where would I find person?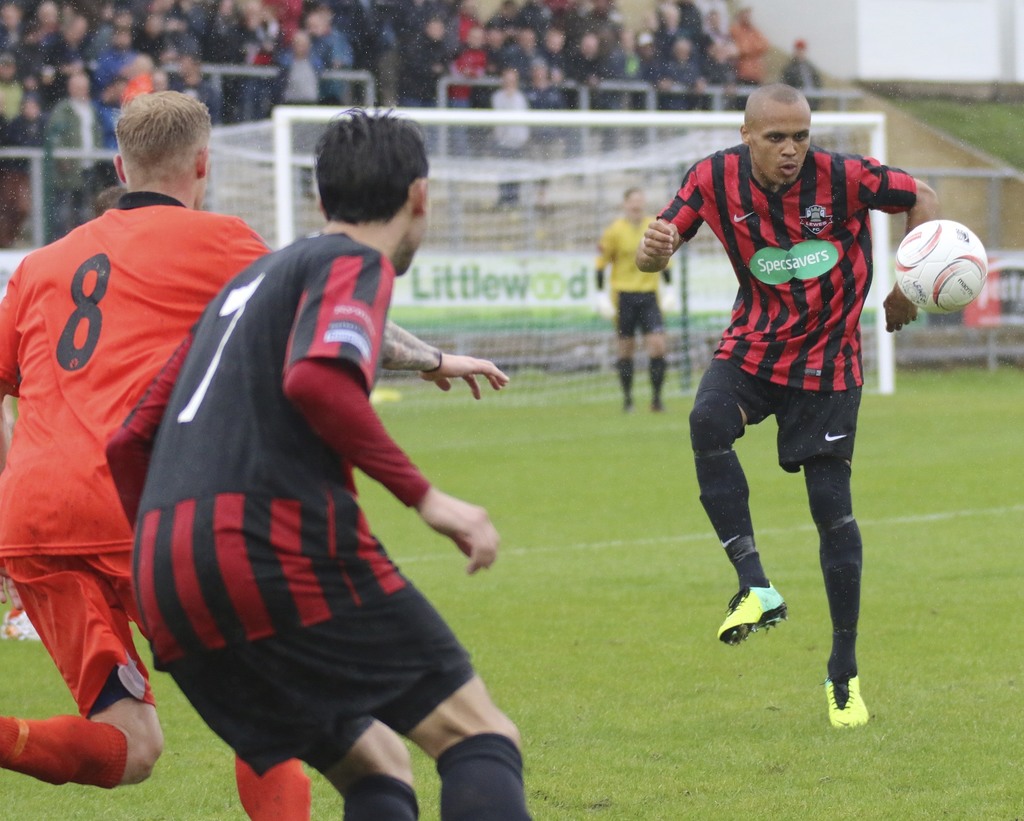
At <region>595, 184, 676, 419</region>.
